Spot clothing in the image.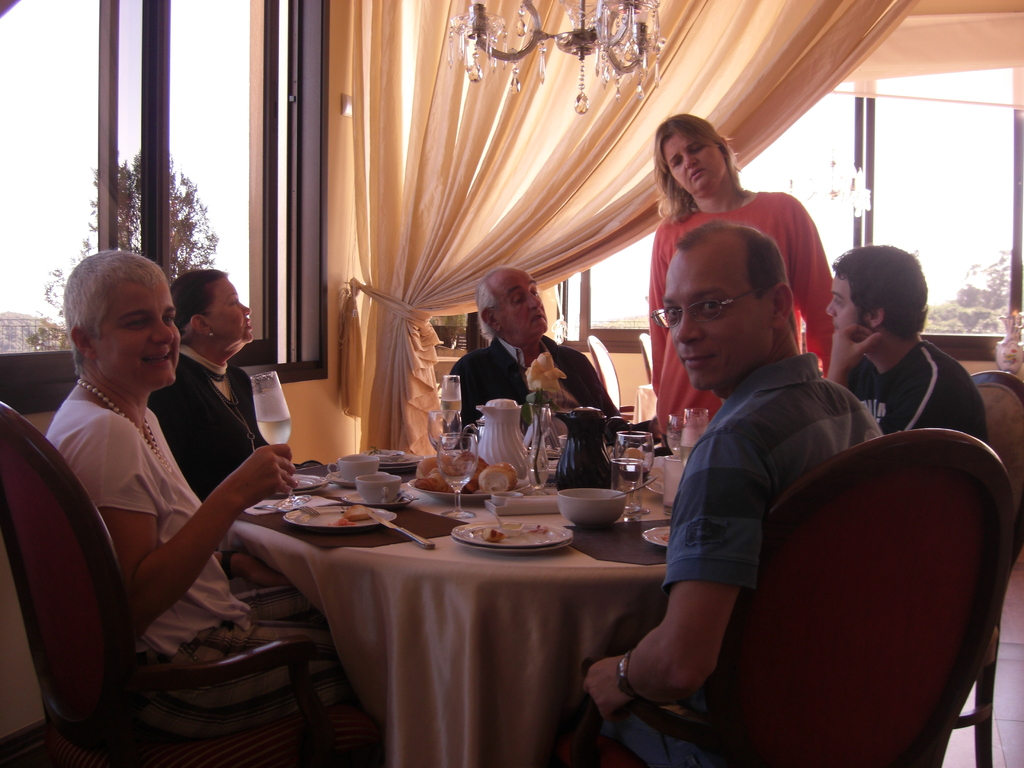
clothing found at (left=451, top=338, right=614, bottom=436).
